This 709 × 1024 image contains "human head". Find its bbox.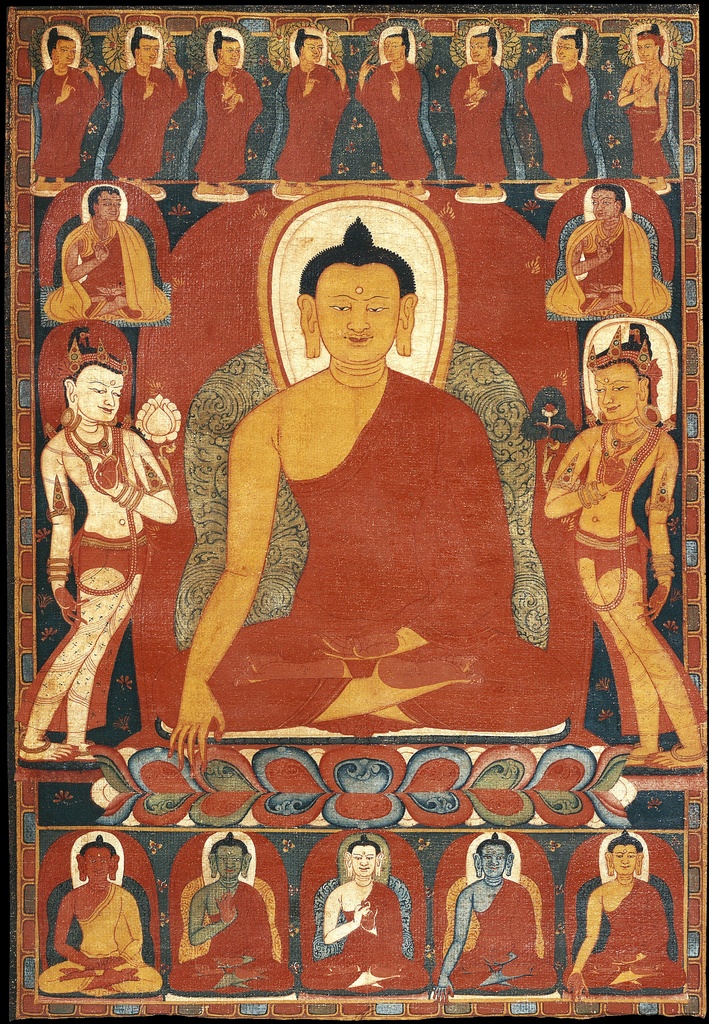
{"left": 587, "top": 182, "right": 622, "bottom": 214}.
